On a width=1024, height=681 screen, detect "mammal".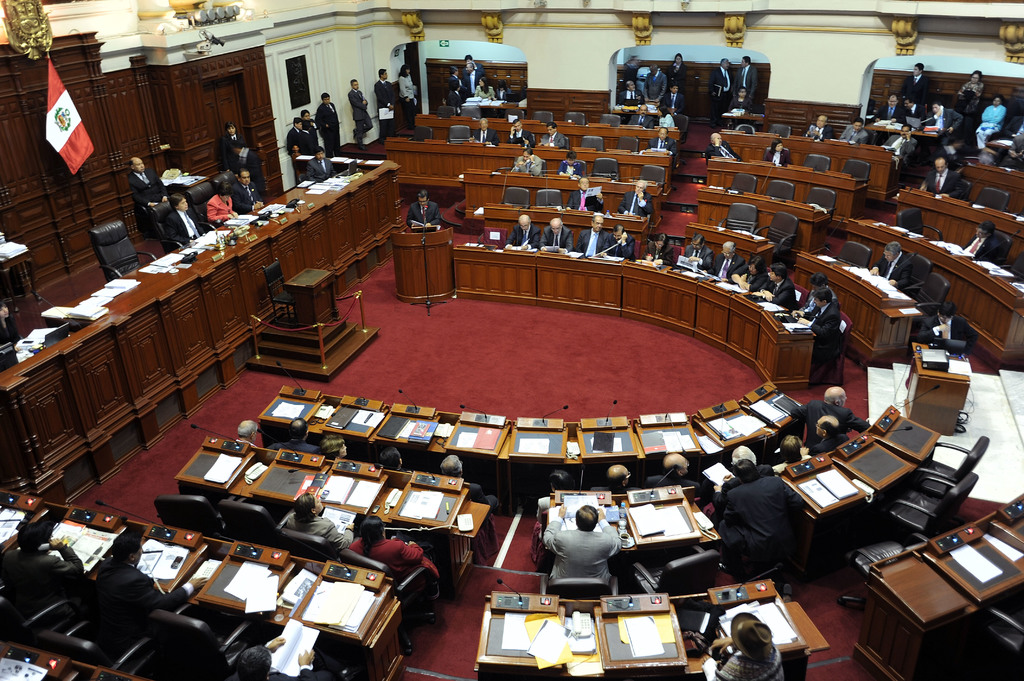
pyautogui.locateOnScreen(716, 457, 821, 597).
